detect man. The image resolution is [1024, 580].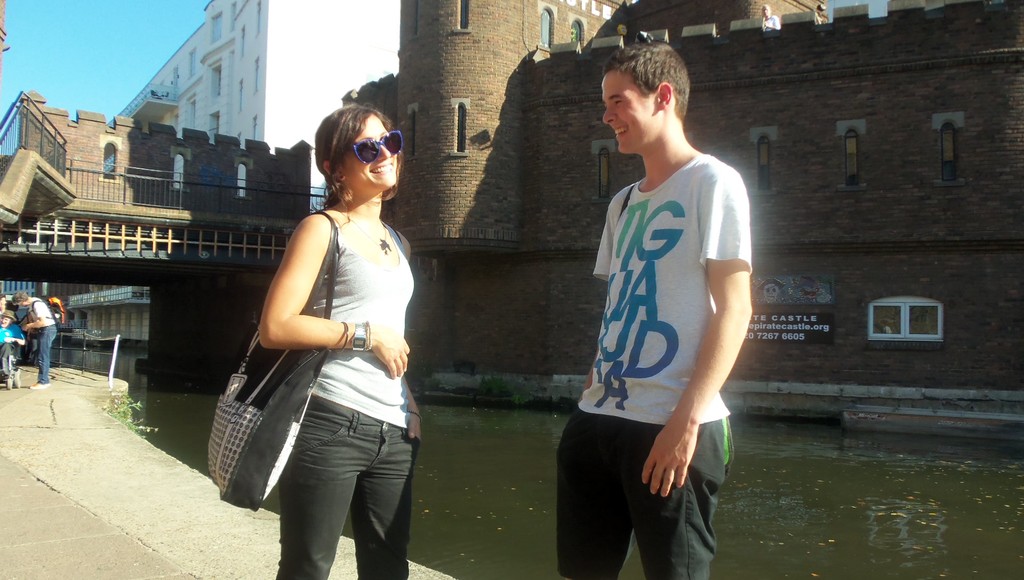
(x1=555, y1=33, x2=756, y2=579).
